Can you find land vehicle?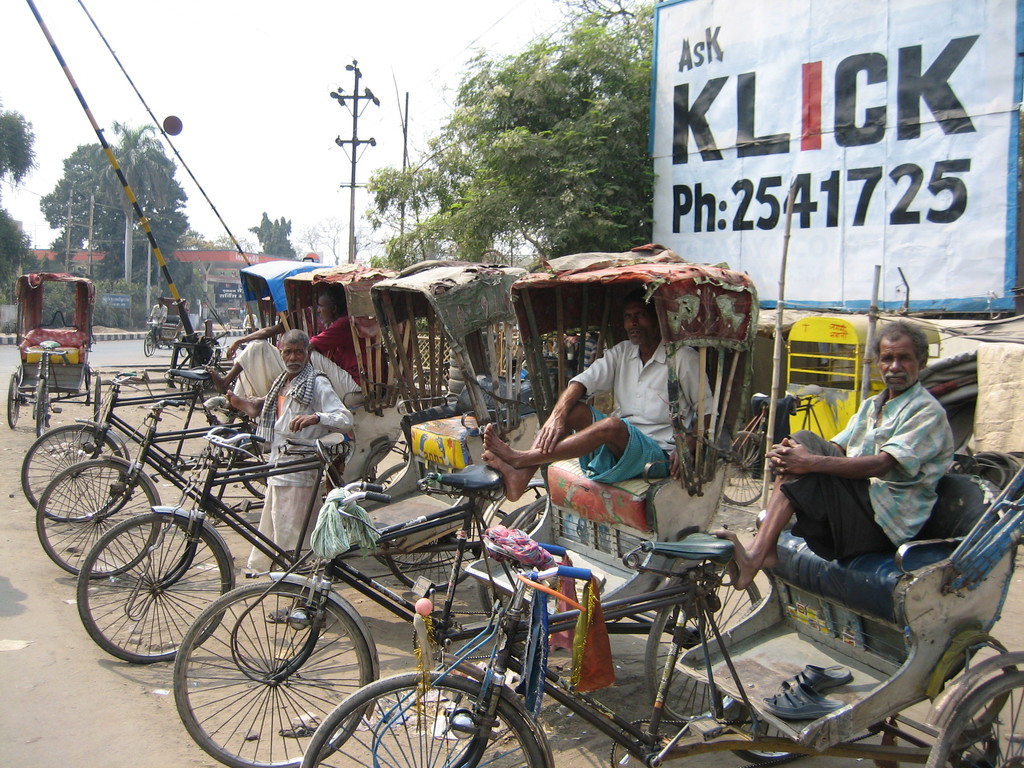
Yes, bounding box: (x1=8, y1=269, x2=100, y2=434).
